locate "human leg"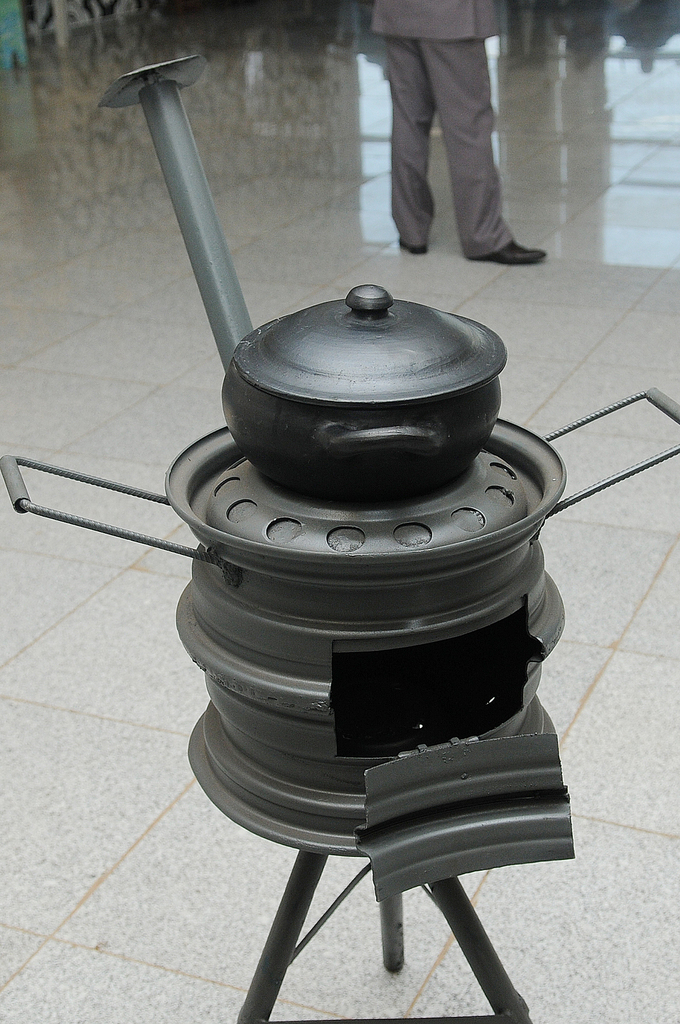
425, 0, 547, 261
